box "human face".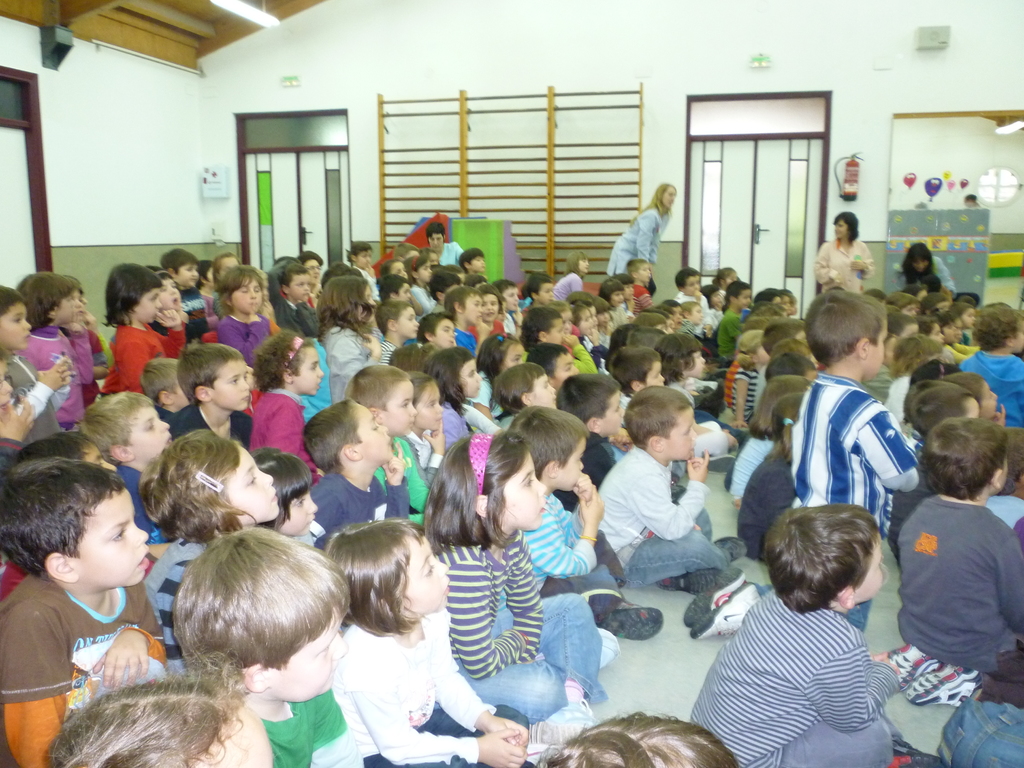
select_region(128, 404, 172, 461).
